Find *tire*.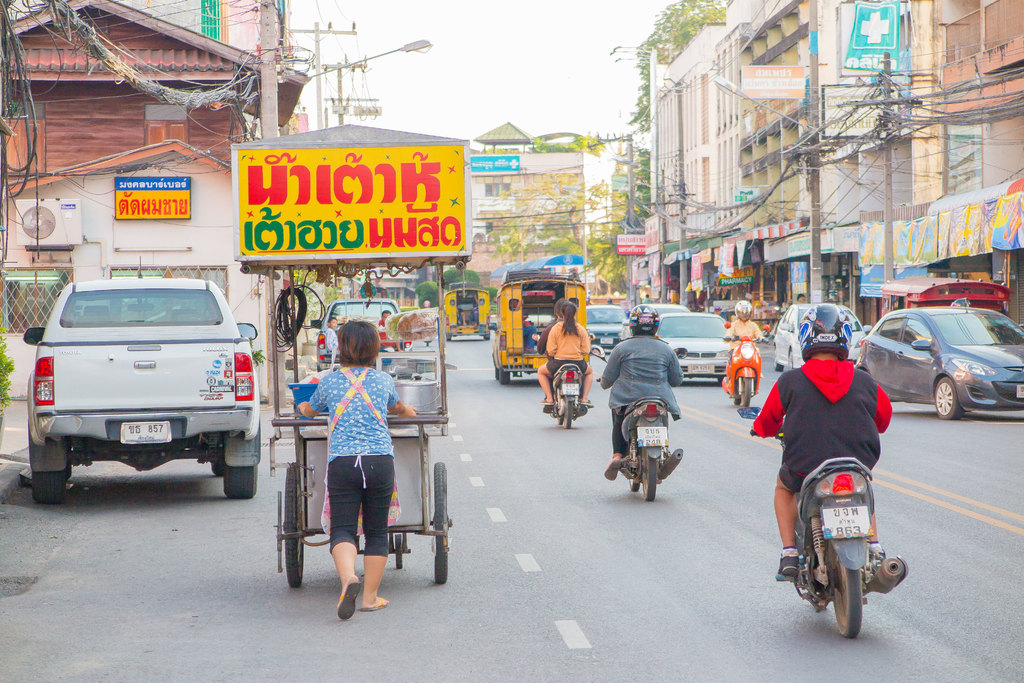
box=[639, 447, 657, 499].
